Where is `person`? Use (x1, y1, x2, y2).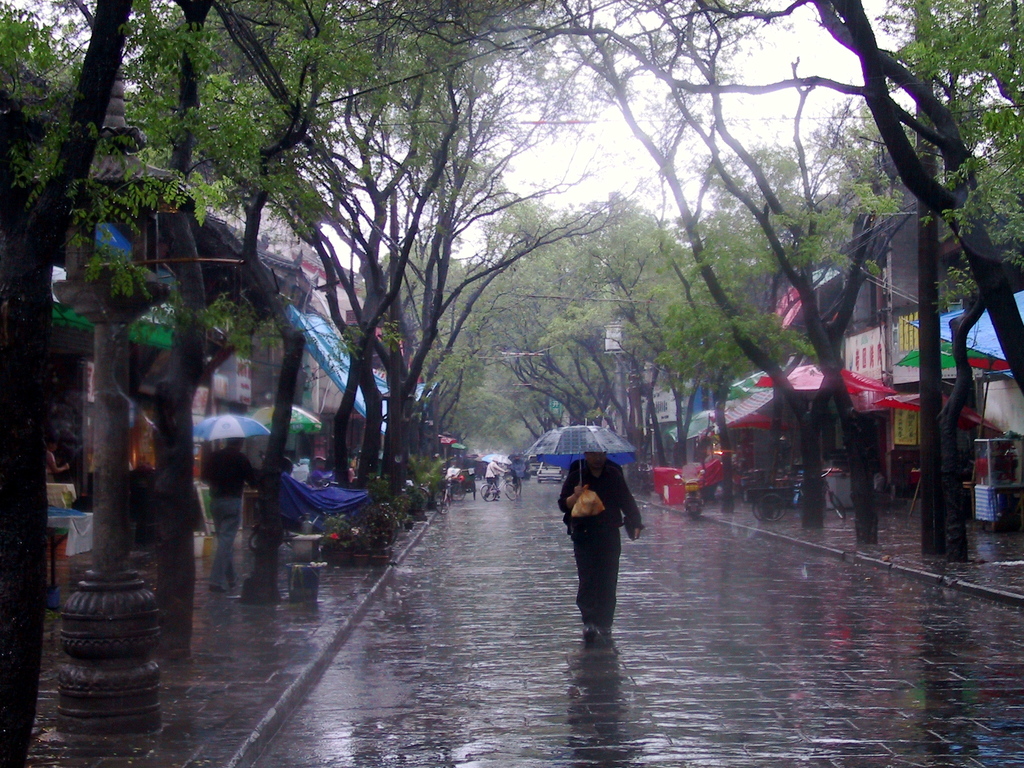
(195, 431, 250, 586).
